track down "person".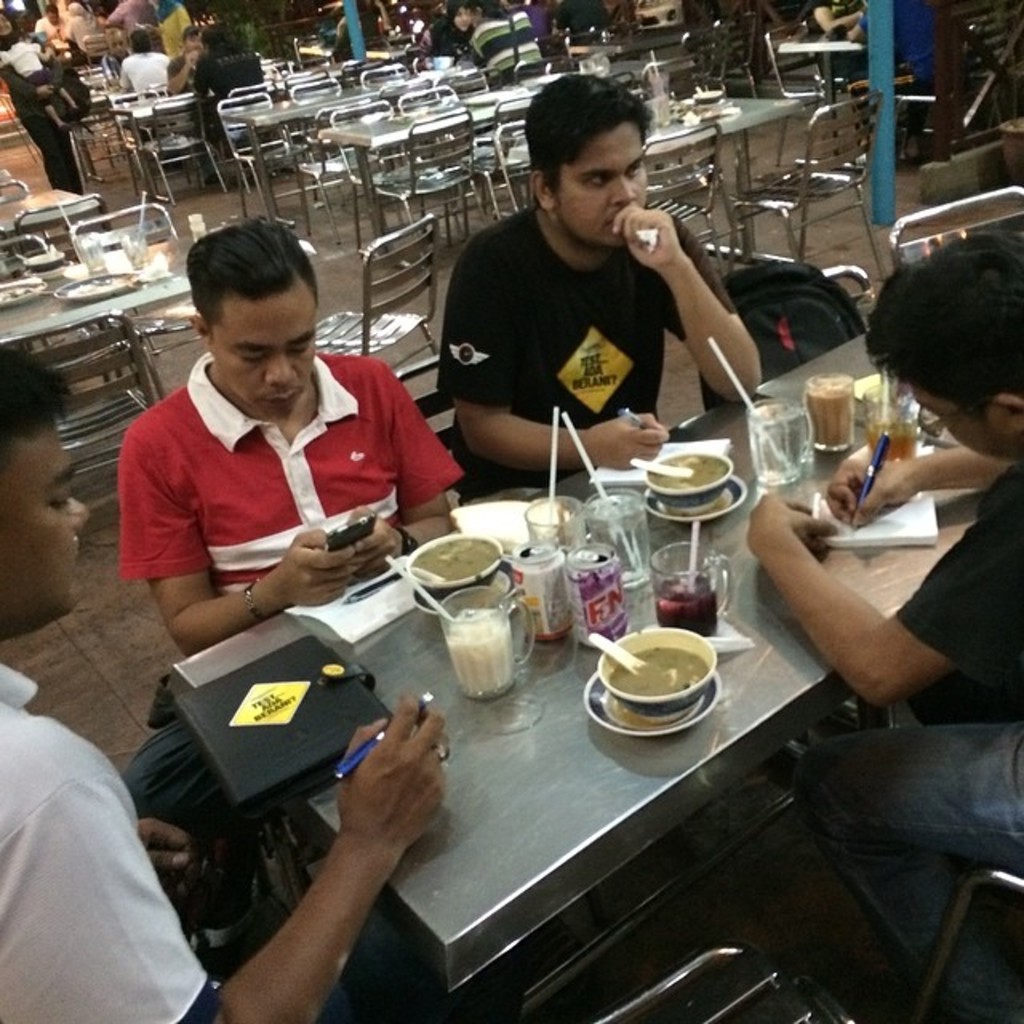
Tracked to rect(749, 222, 1022, 1022).
